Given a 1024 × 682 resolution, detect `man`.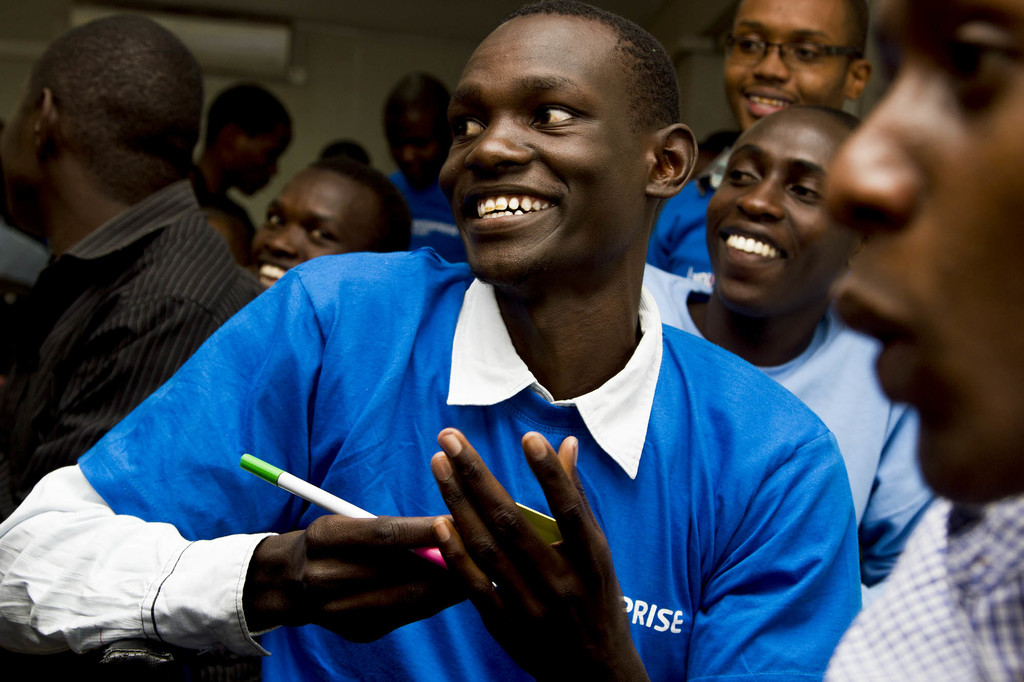
(x1=640, y1=104, x2=934, y2=587).
